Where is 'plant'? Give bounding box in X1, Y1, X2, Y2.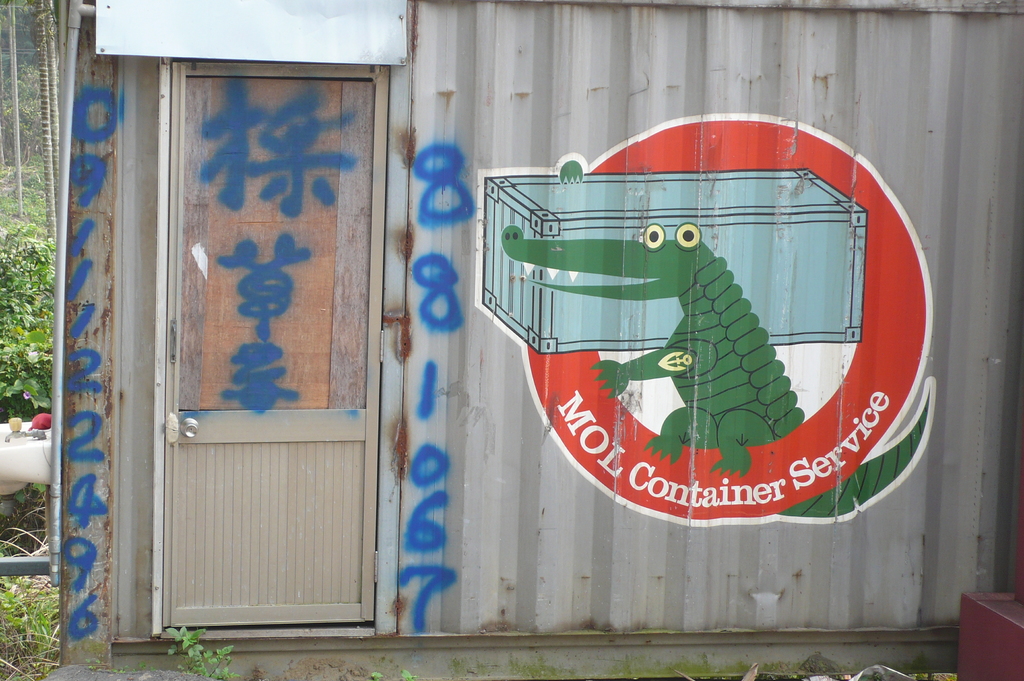
0, 584, 60, 680.
